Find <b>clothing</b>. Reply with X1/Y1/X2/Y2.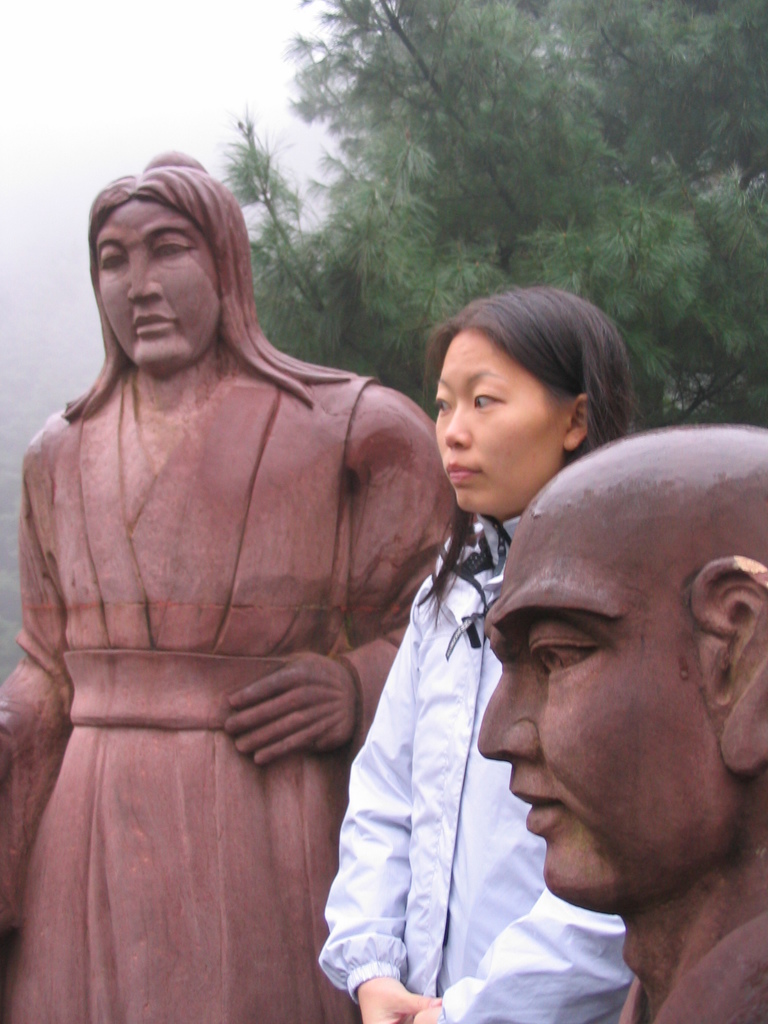
317/509/636/1023.
